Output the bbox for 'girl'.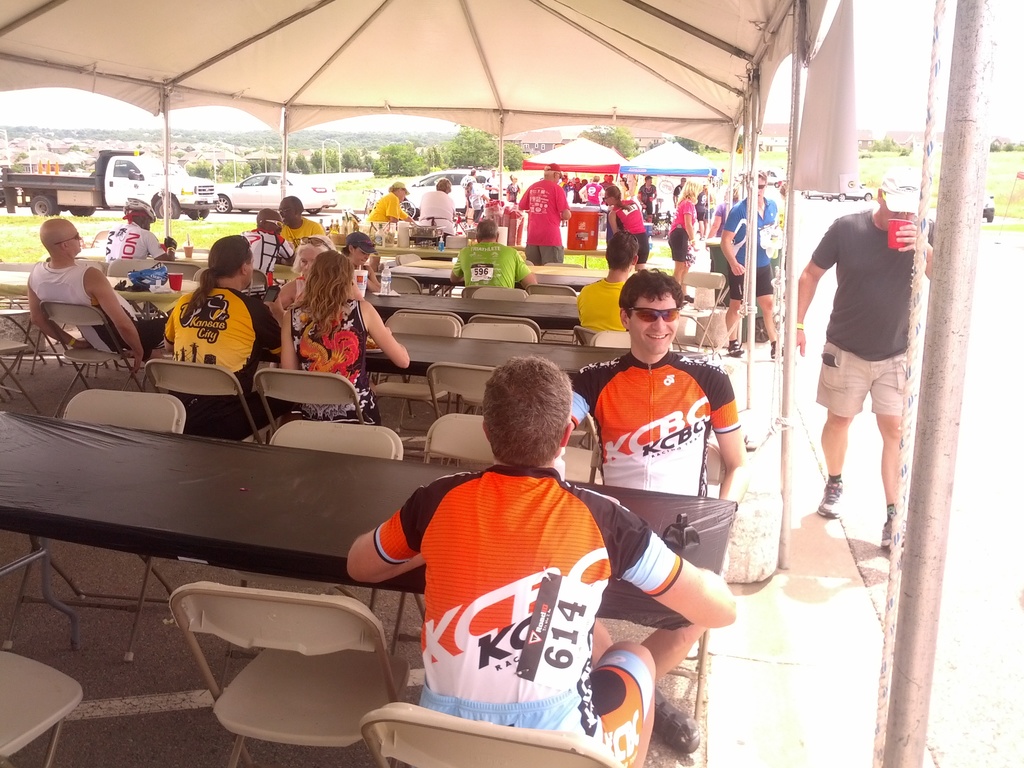
{"left": 599, "top": 184, "right": 652, "bottom": 276}.
